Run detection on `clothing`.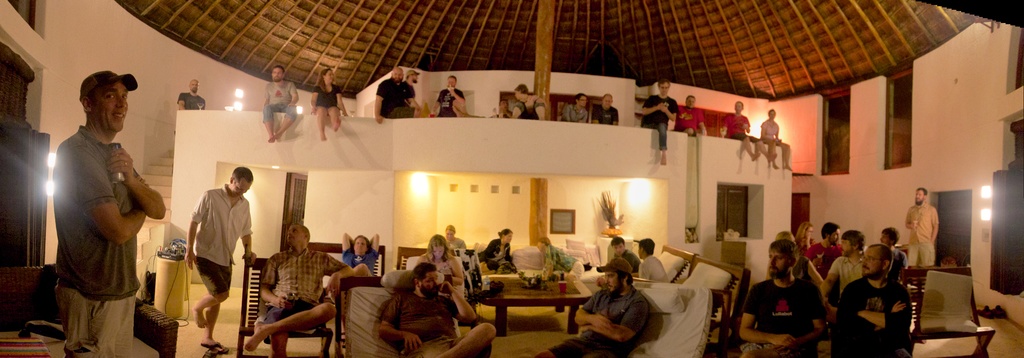
Result: region(891, 246, 908, 281).
